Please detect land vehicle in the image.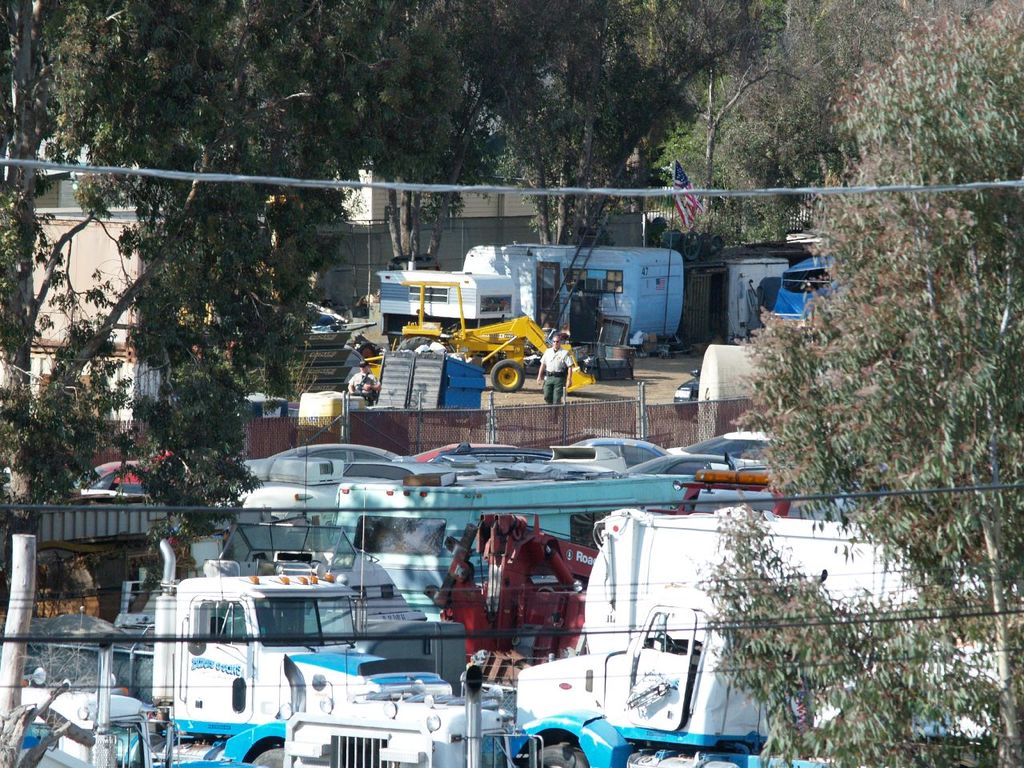
(364,280,600,394).
